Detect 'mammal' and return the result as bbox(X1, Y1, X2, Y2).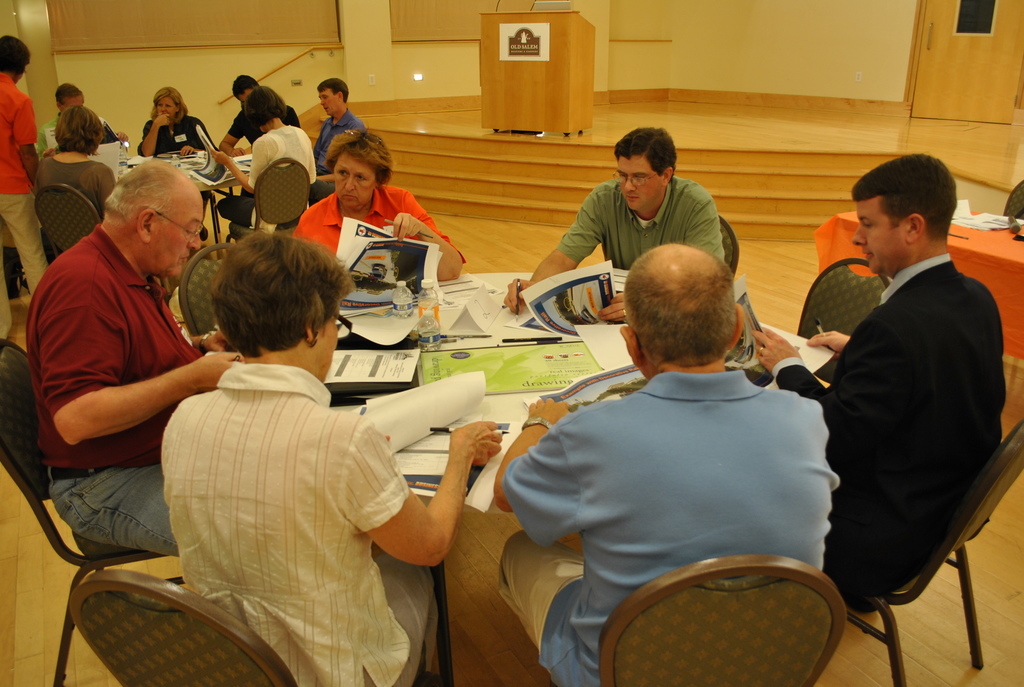
bbox(21, 155, 242, 559).
